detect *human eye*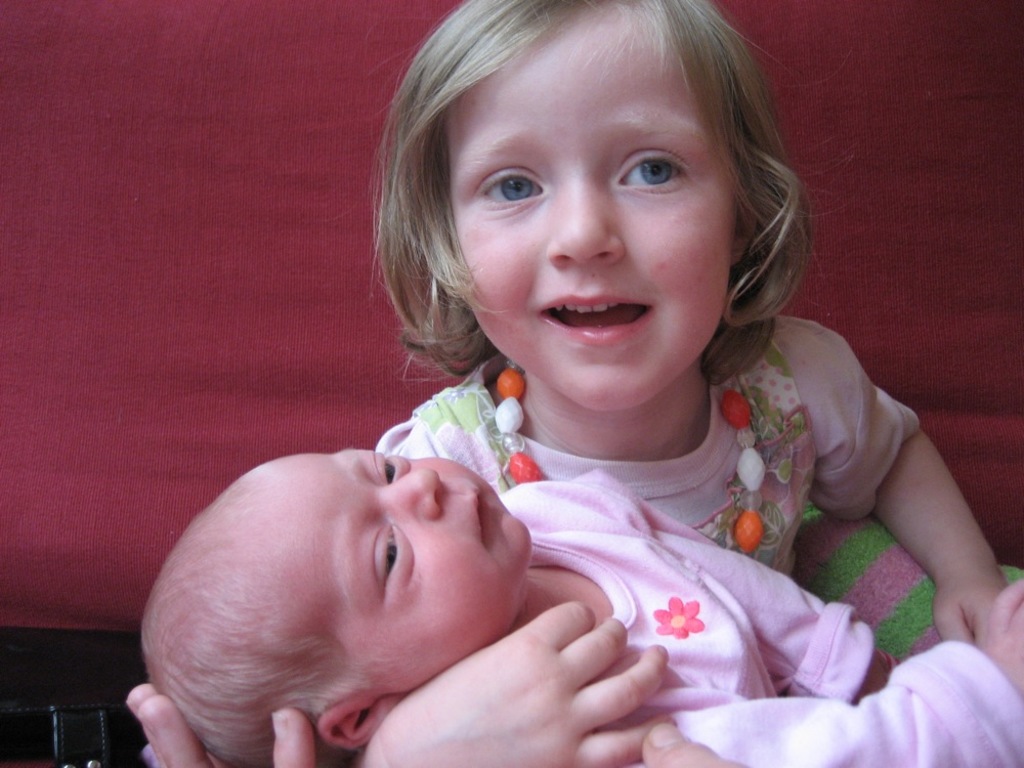
detection(374, 451, 402, 486)
